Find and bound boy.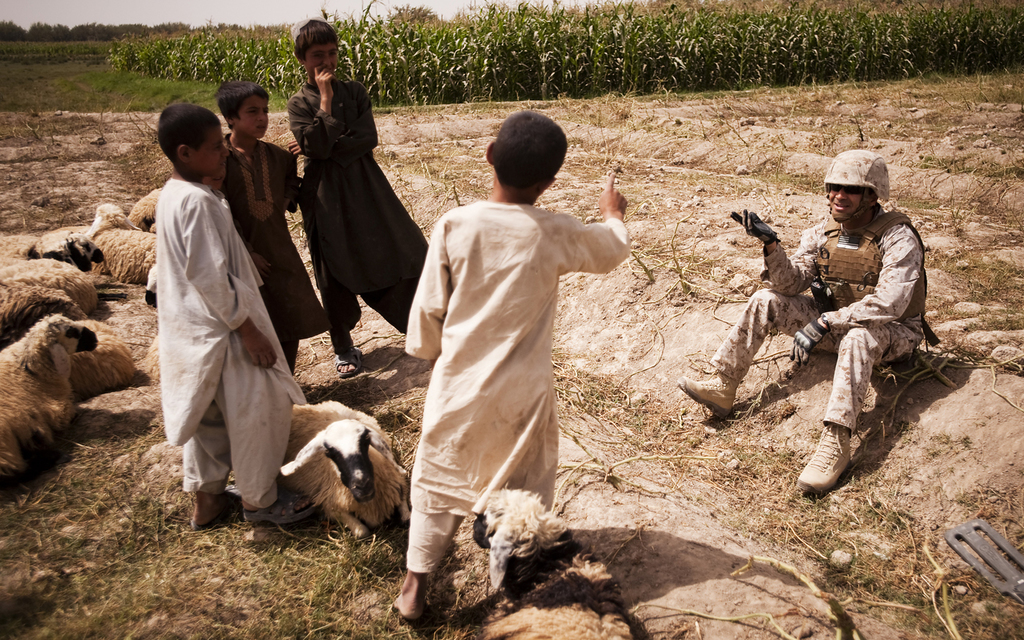
Bound: region(208, 82, 328, 373).
